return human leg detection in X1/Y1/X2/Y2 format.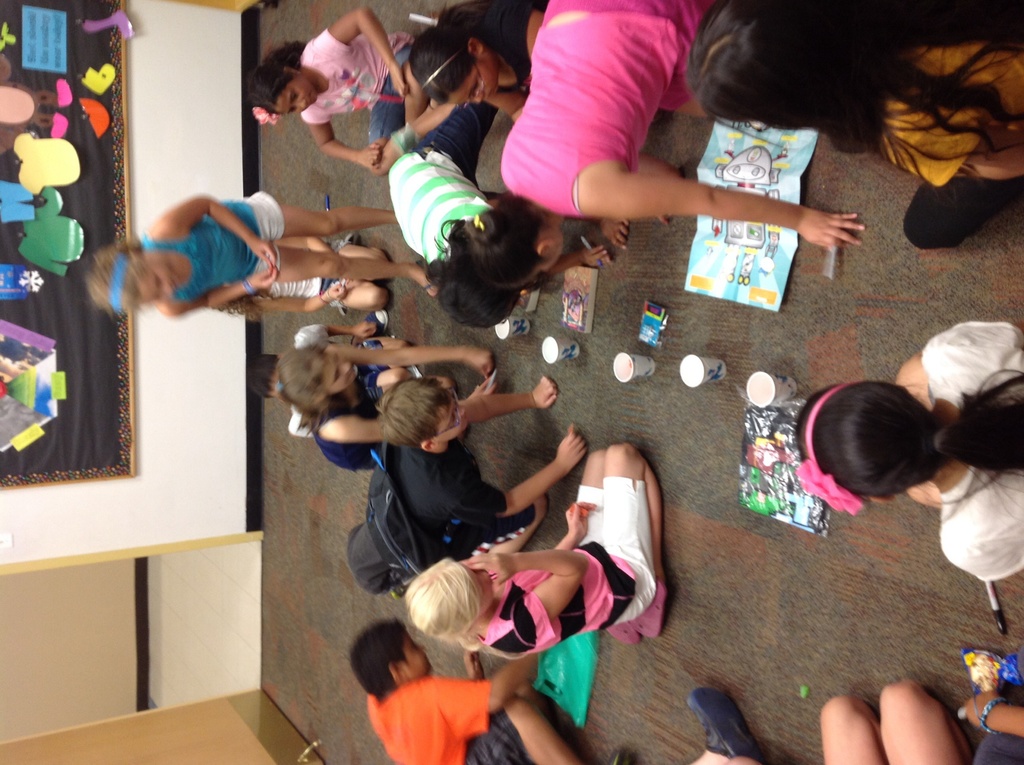
500/689/584/763.
